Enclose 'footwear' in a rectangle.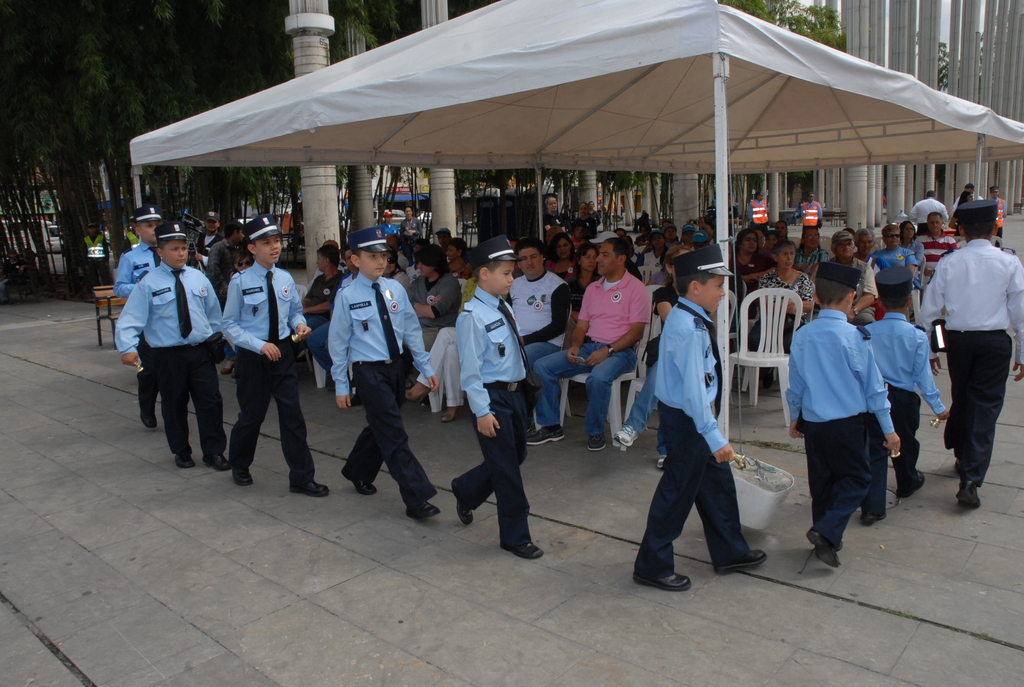
box(807, 531, 842, 569).
